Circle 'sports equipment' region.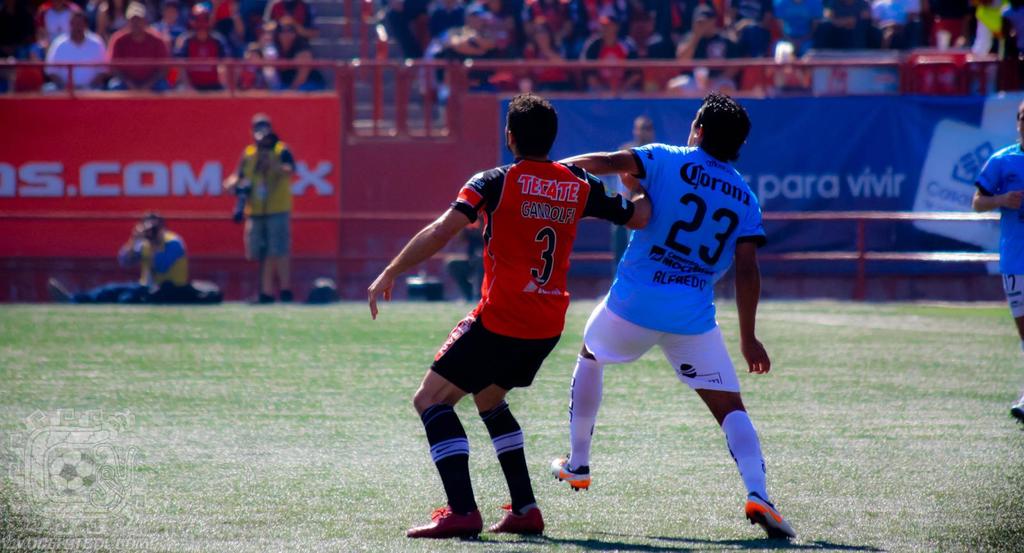
Region: box=[745, 491, 797, 542].
